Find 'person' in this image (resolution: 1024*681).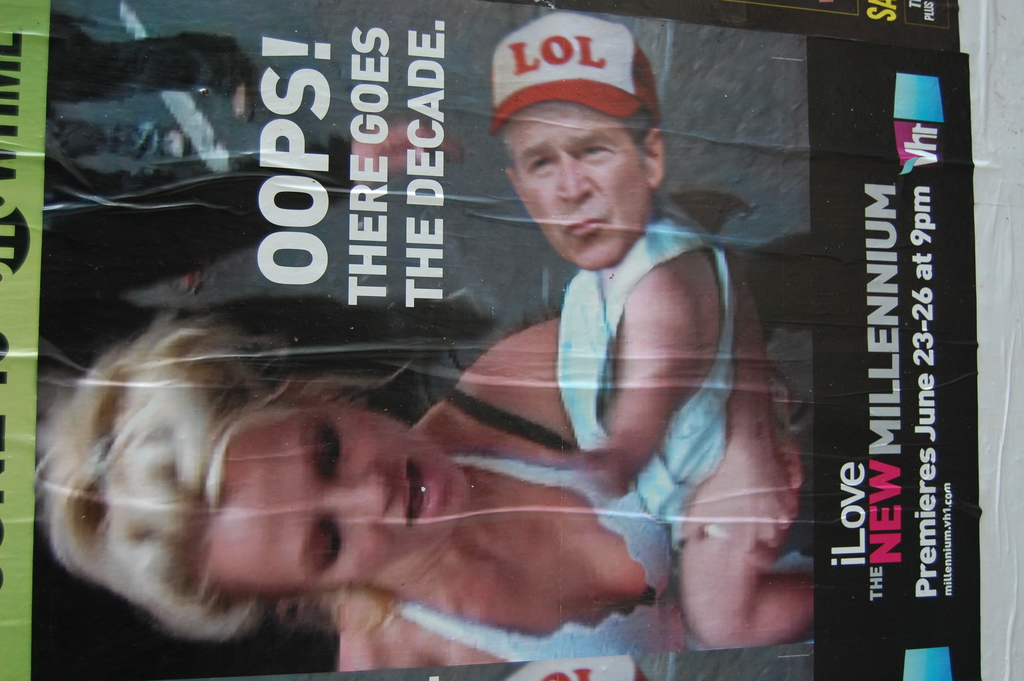
<box>483,8,815,665</box>.
